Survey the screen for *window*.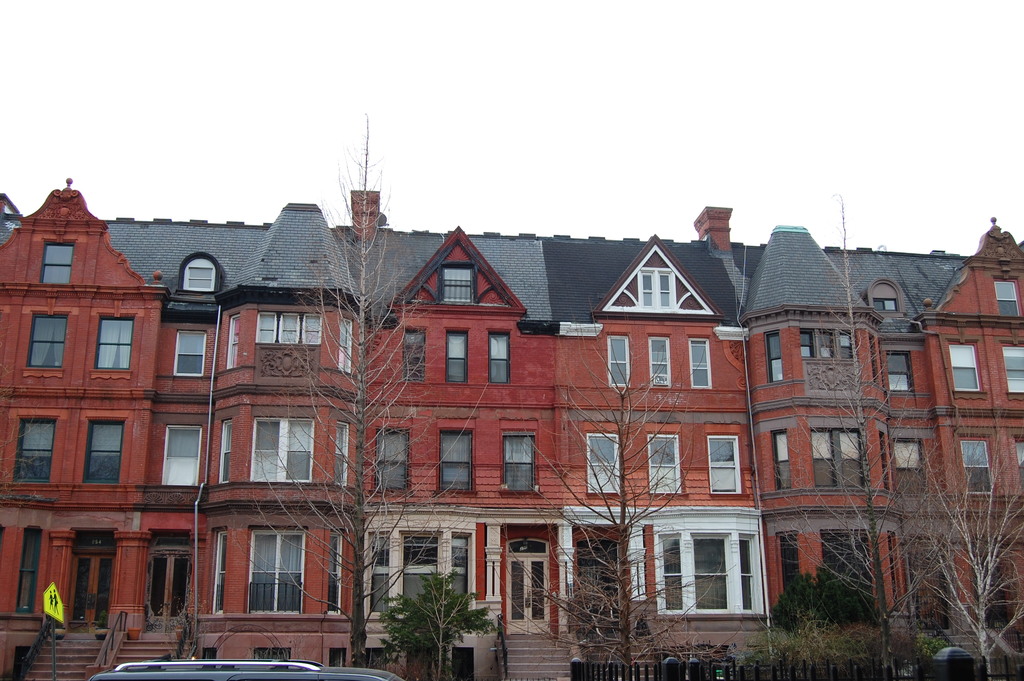
Survey found: 325, 529, 342, 614.
